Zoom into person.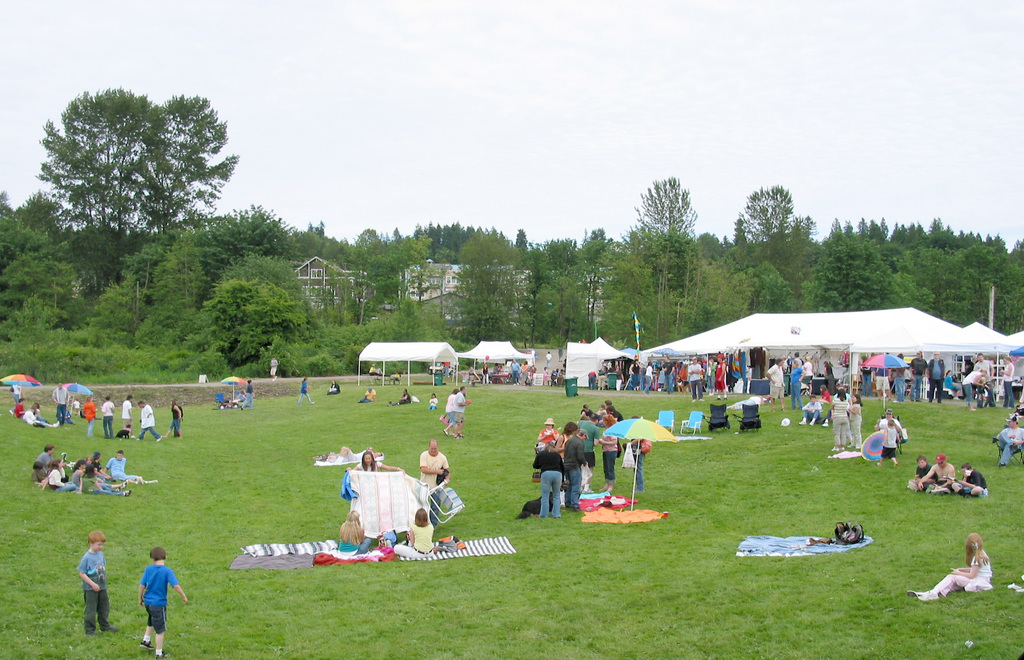
Zoom target: <bbox>994, 358, 1012, 410</bbox>.
